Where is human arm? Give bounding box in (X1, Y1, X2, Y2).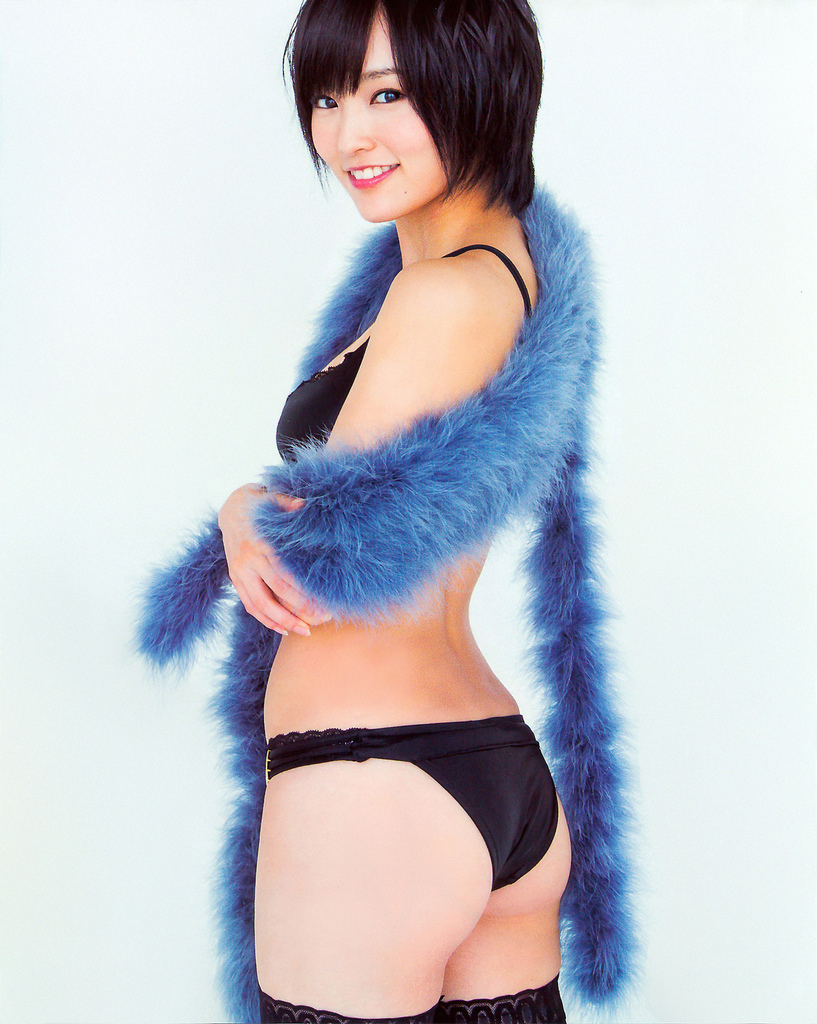
(296, 259, 484, 566).
